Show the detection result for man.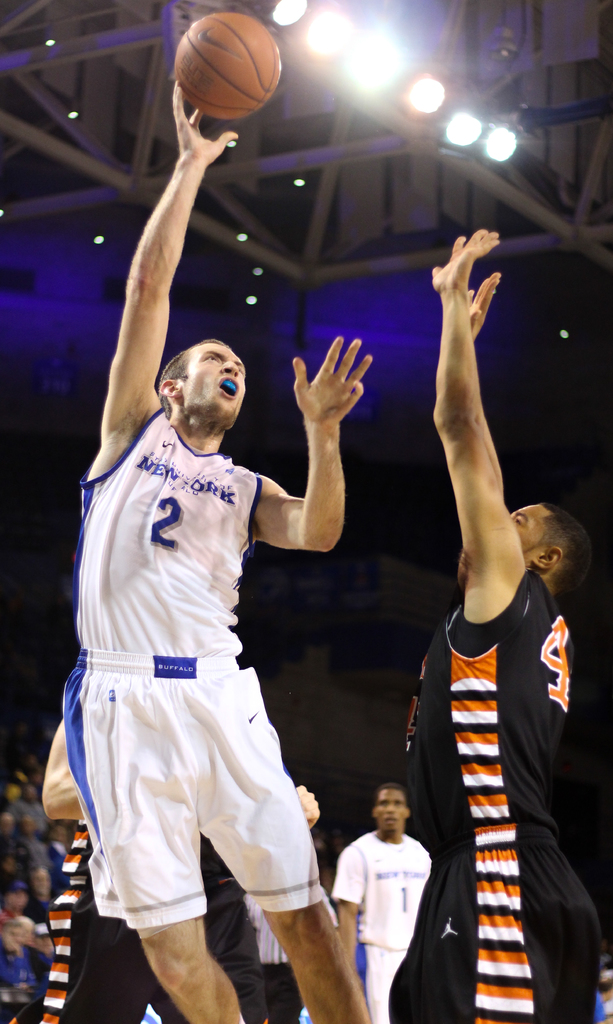
[398,235,606,1023].
